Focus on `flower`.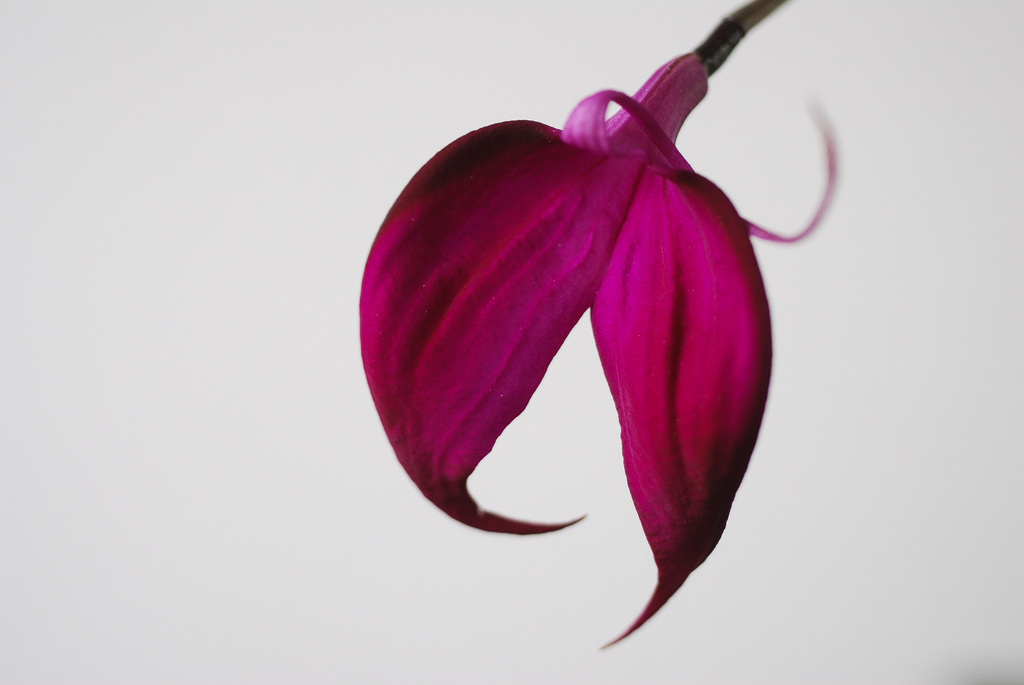
Focused at 356,43,842,650.
